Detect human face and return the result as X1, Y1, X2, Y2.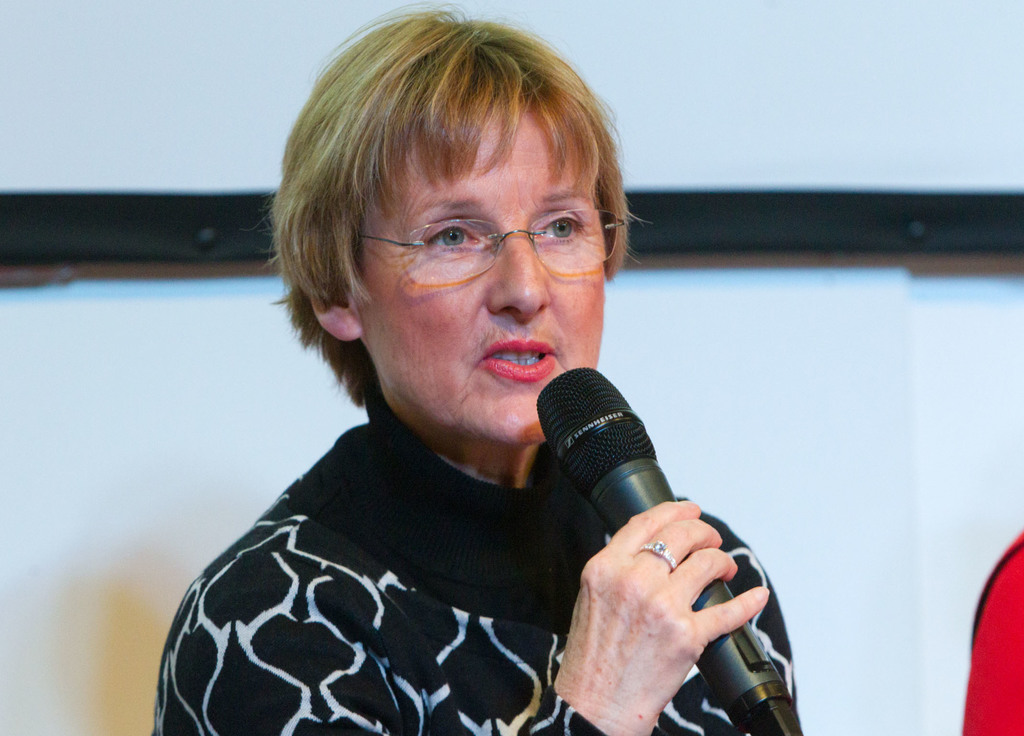
319, 84, 620, 444.
